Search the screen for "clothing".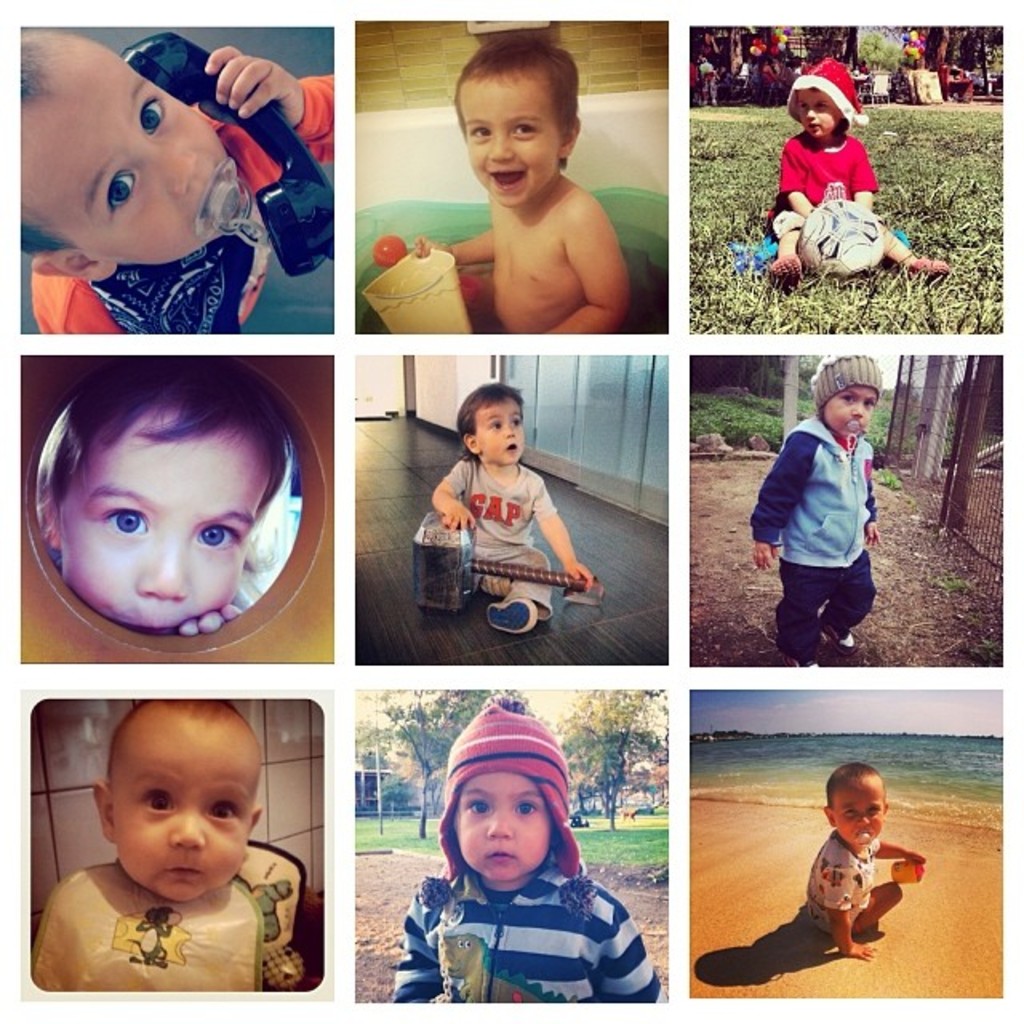
Found at {"x1": 437, "y1": 458, "x2": 557, "y2": 622}.
